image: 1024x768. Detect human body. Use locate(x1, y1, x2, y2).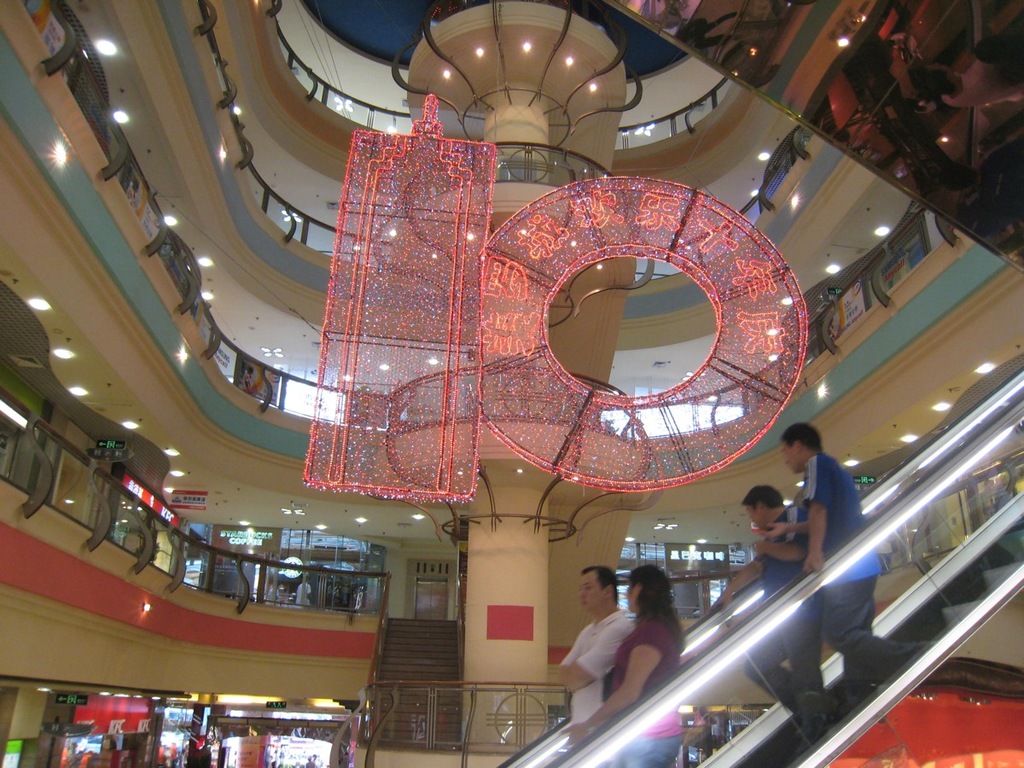
locate(708, 503, 835, 756).
